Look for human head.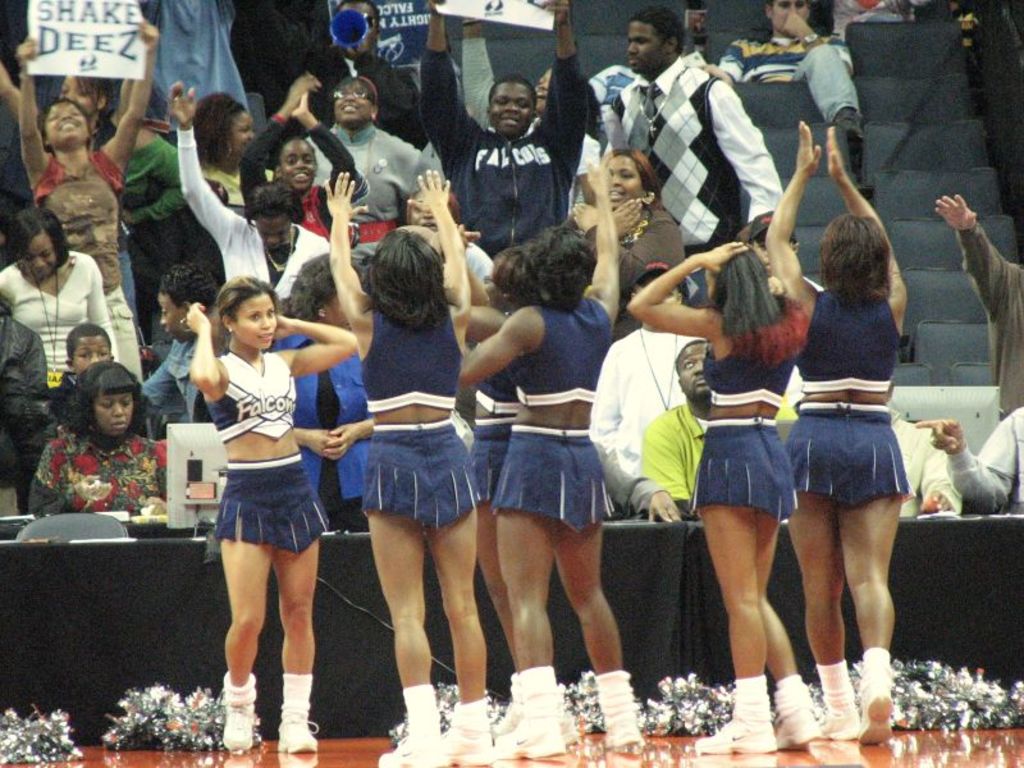
Found: BBox(40, 100, 97, 152).
